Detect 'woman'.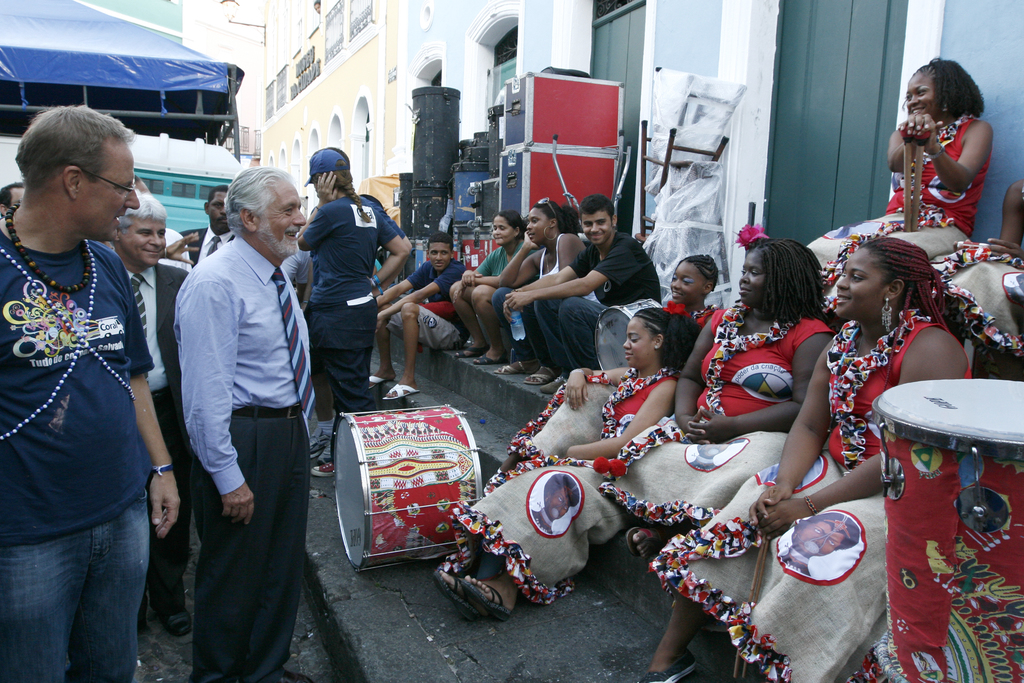
Detected at (488,193,585,386).
